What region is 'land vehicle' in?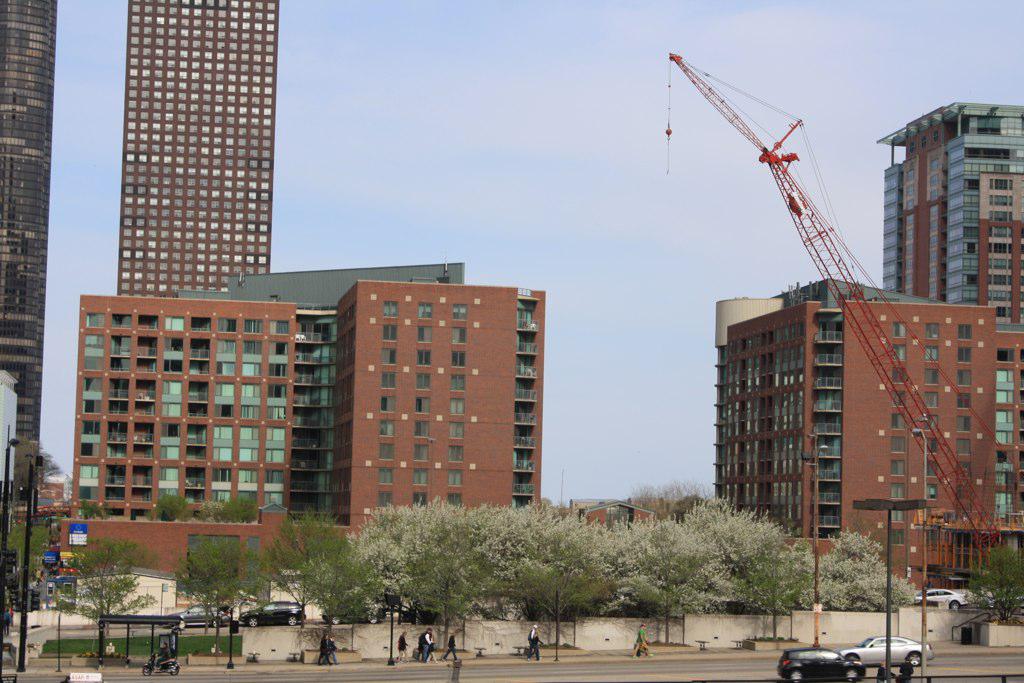
bbox=[912, 582, 970, 618].
